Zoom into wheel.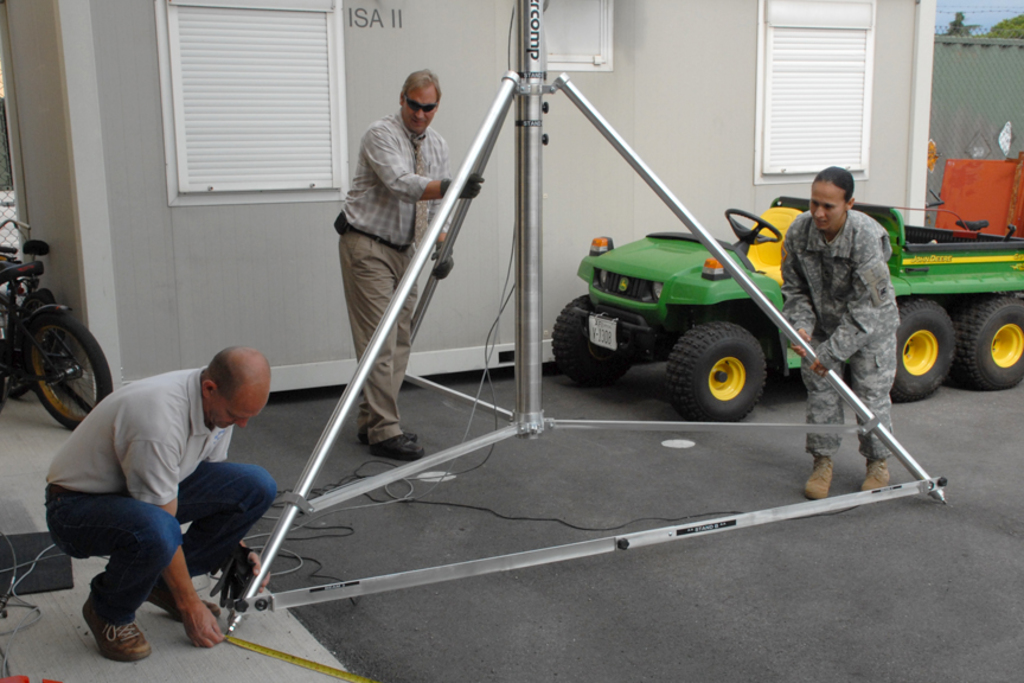
Zoom target: (x1=724, y1=208, x2=781, y2=245).
